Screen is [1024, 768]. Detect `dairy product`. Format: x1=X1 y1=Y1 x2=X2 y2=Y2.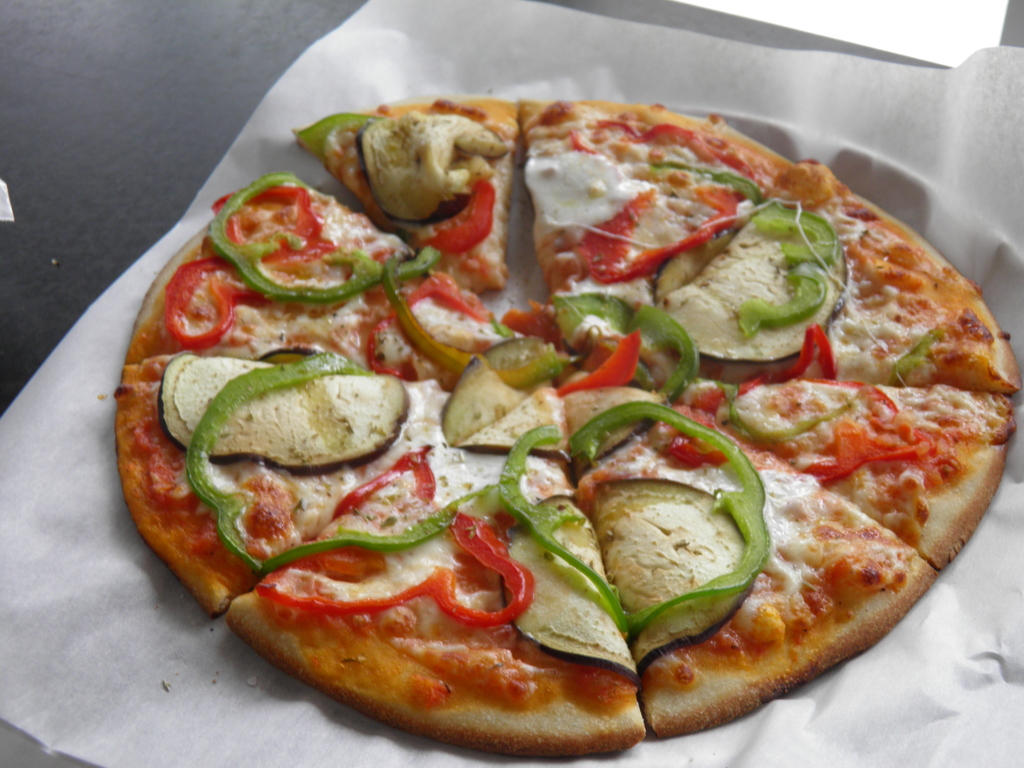
x1=374 y1=131 x2=493 y2=273.
